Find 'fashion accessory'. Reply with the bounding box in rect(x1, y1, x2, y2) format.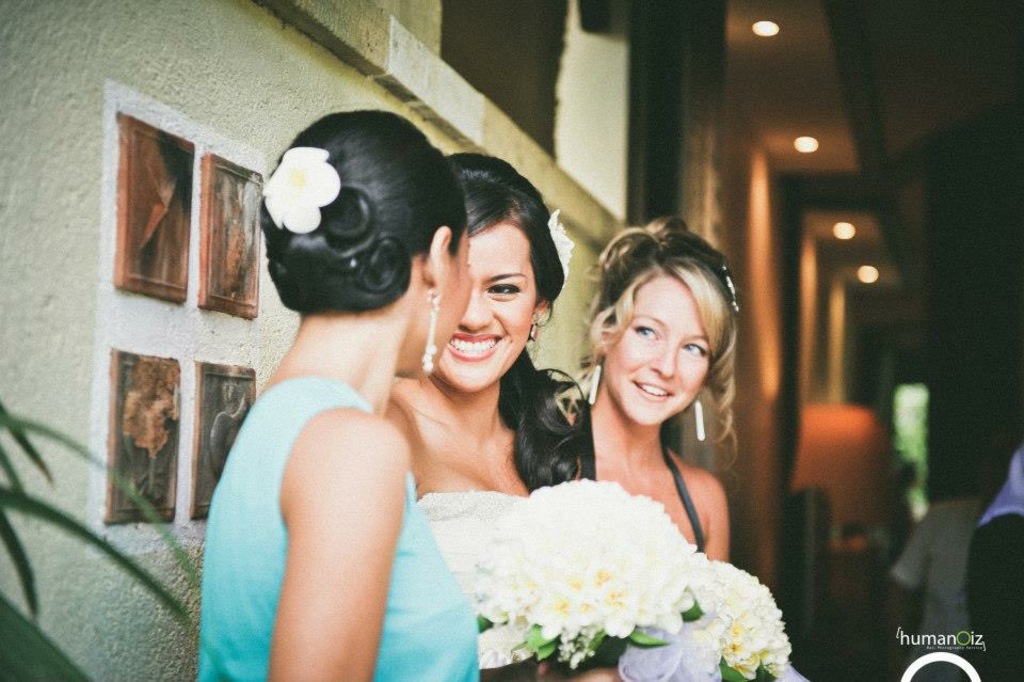
rect(418, 290, 438, 370).
